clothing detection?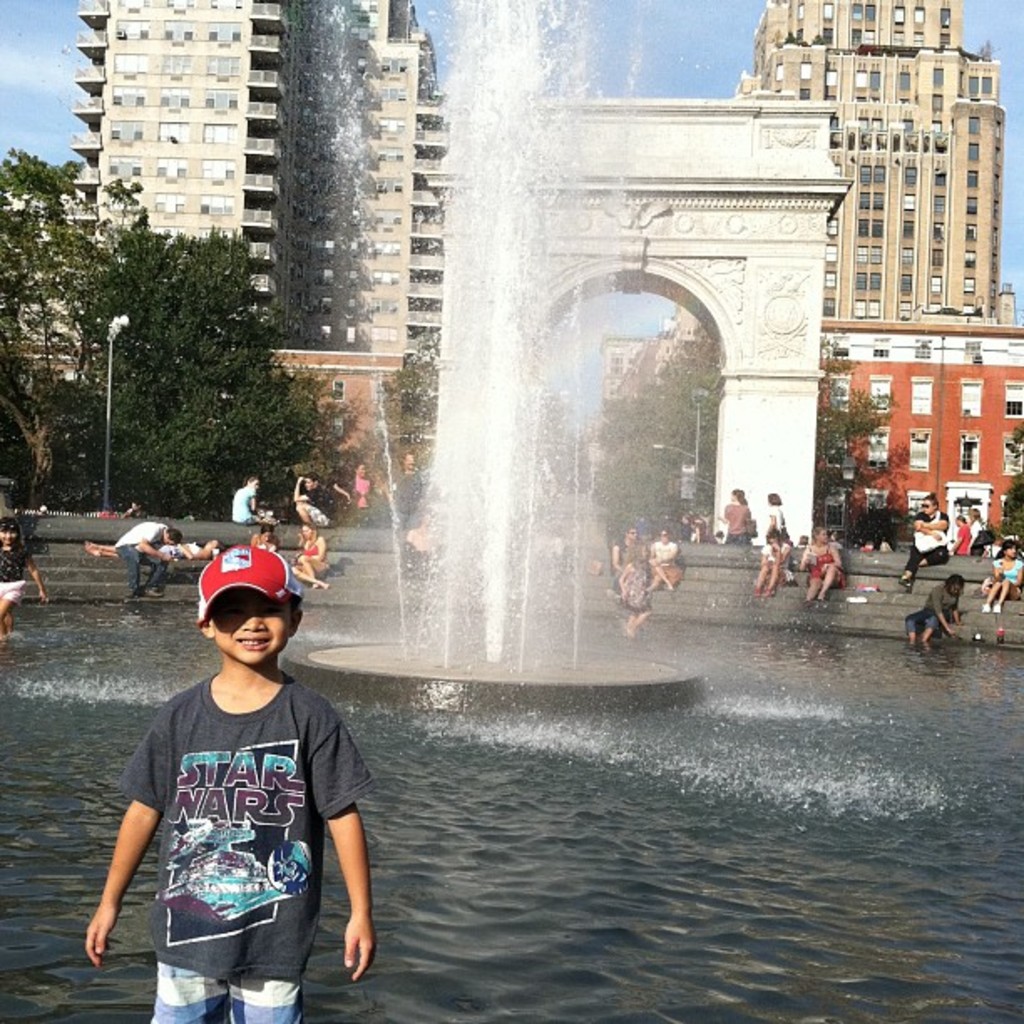
[x1=646, y1=535, x2=683, y2=587]
